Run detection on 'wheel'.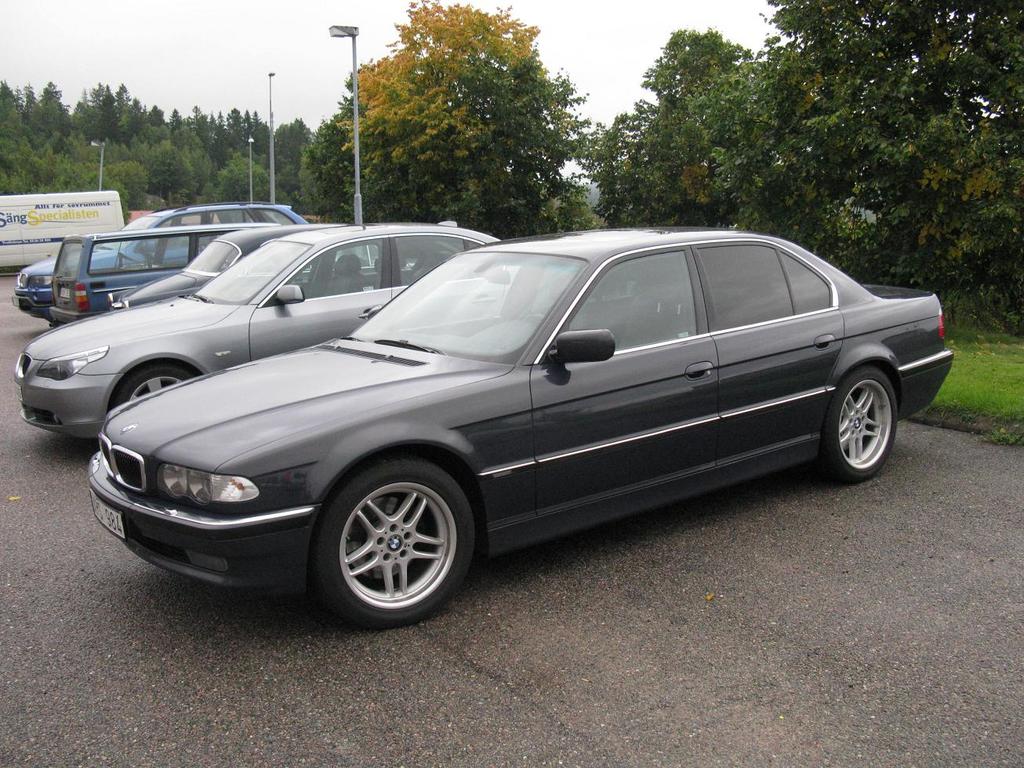
Result: <box>304,462,474,636</box>.
